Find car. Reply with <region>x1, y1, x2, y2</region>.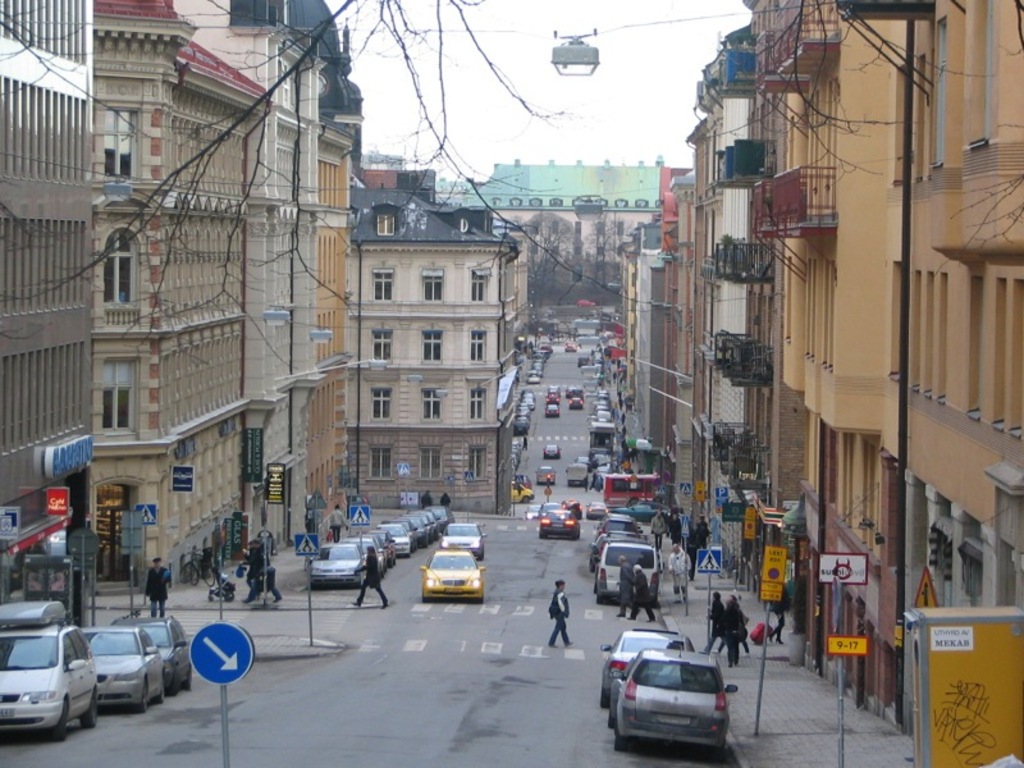
<region>114, 621, 192, 682</region>.
